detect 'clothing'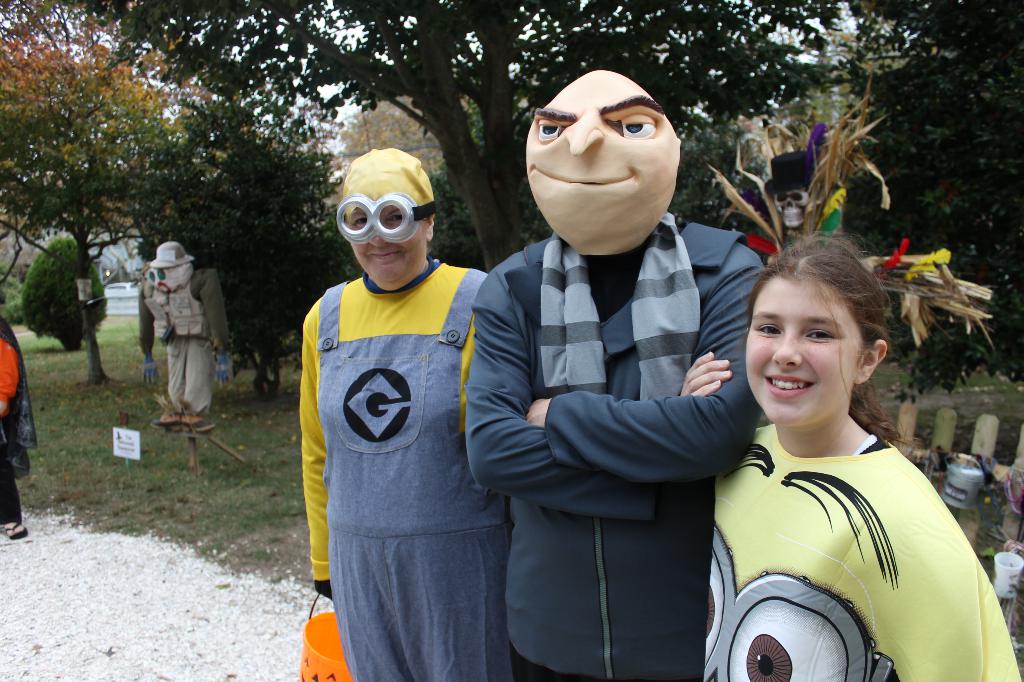
x1=291, y1=176, x2=535, y2=667
